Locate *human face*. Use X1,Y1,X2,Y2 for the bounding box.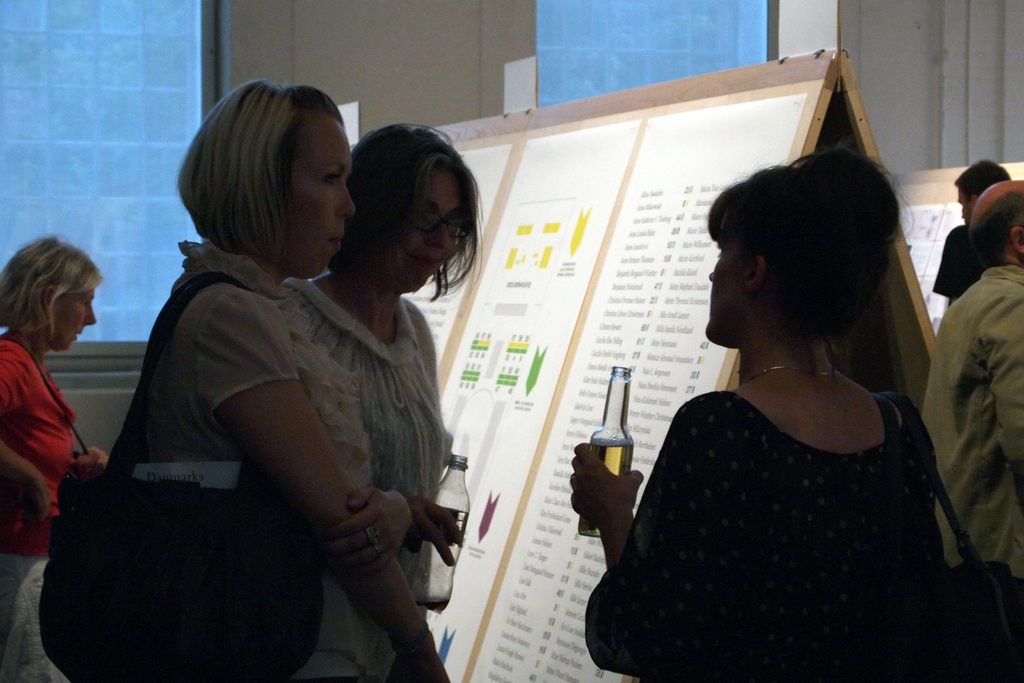
706,217,747,339.
